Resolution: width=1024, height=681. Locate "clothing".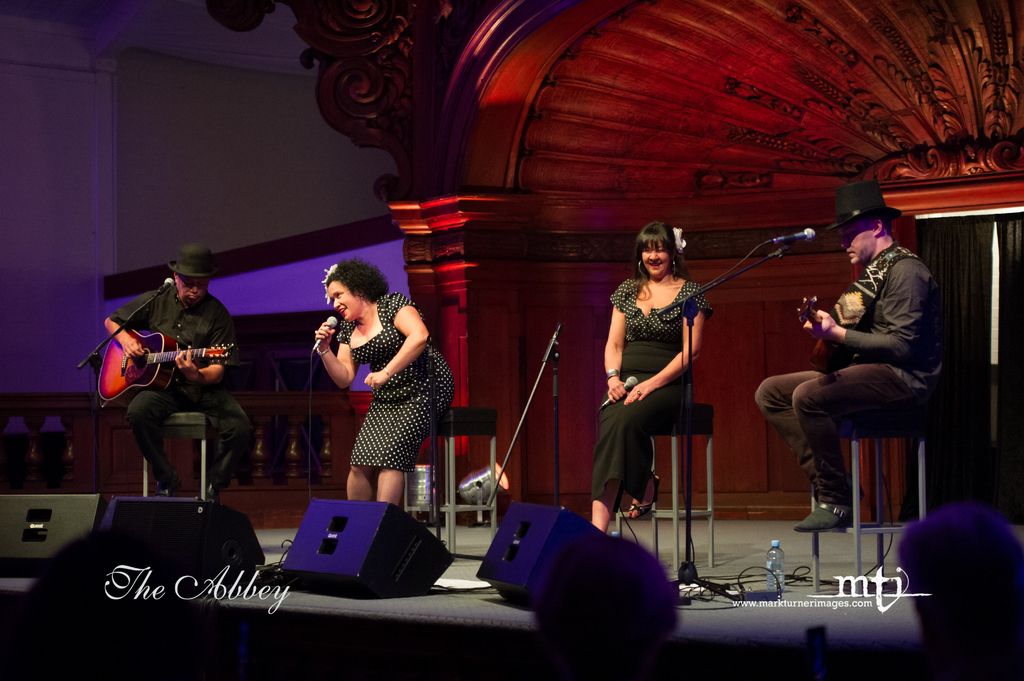
324,289,454,476.
